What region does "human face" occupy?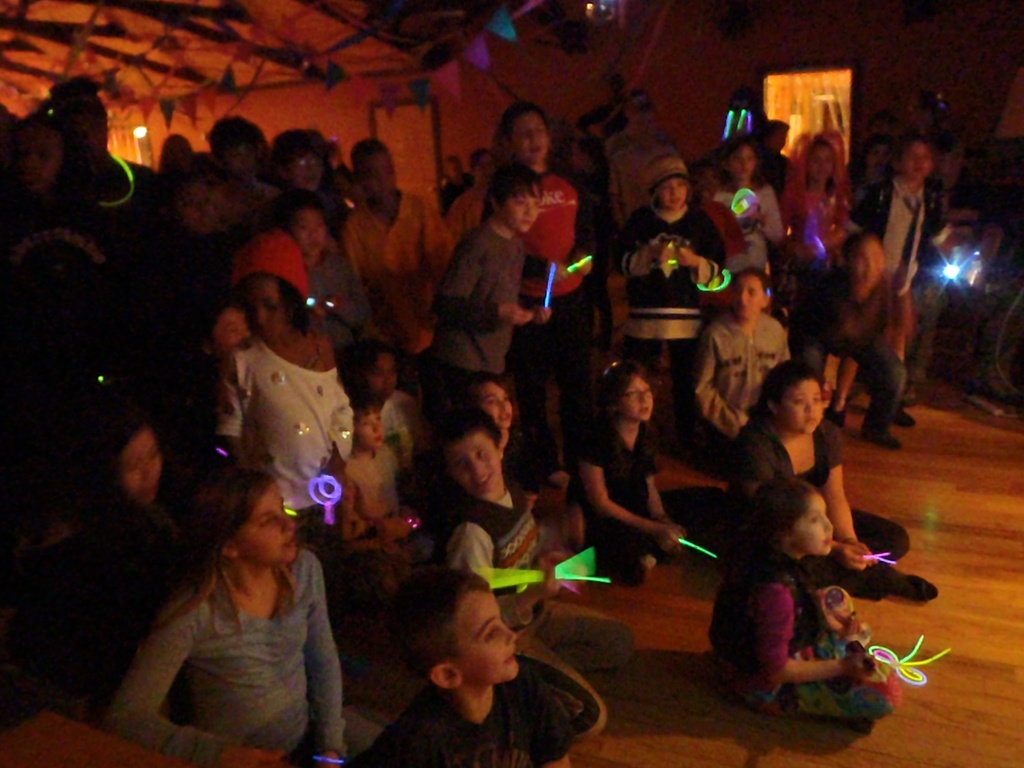
653, 178, 687, 211.
